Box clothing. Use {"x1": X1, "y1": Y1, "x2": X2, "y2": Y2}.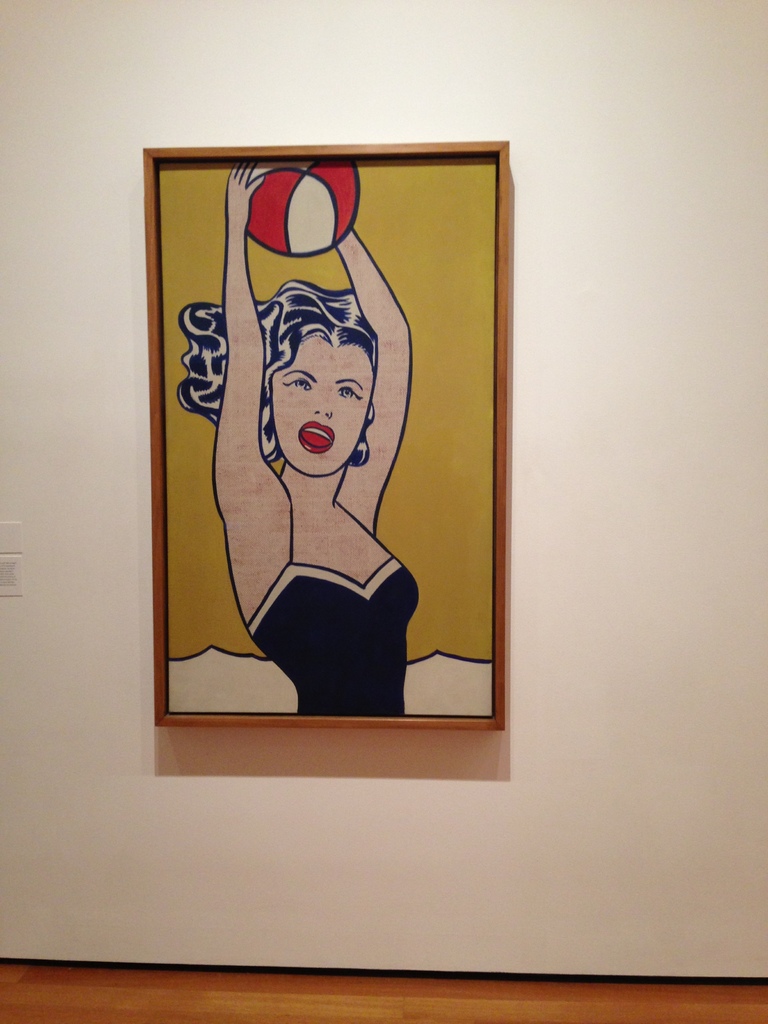
{"x1": 241, "y1": 502, "x2": 419, "y2": 718}.
